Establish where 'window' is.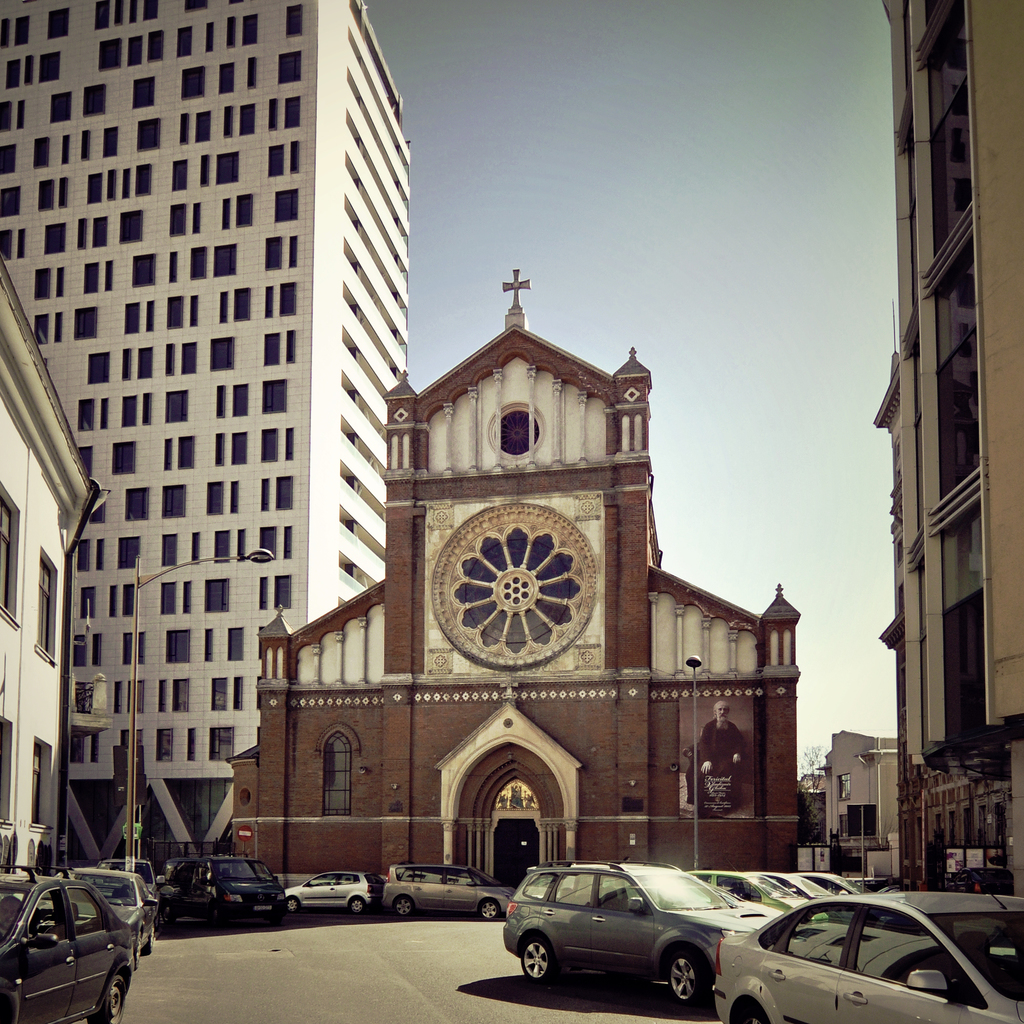
Established at (left=118, top=394, right=136, bottom=426).
